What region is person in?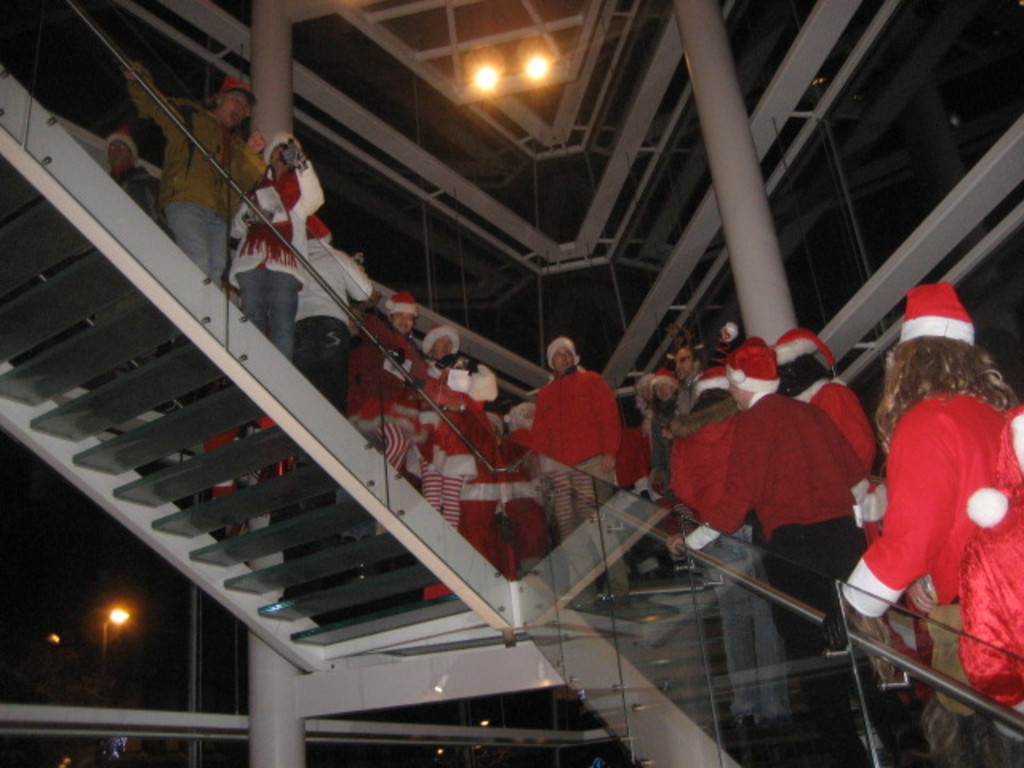
bbox=[766, 326, 870, 546].
